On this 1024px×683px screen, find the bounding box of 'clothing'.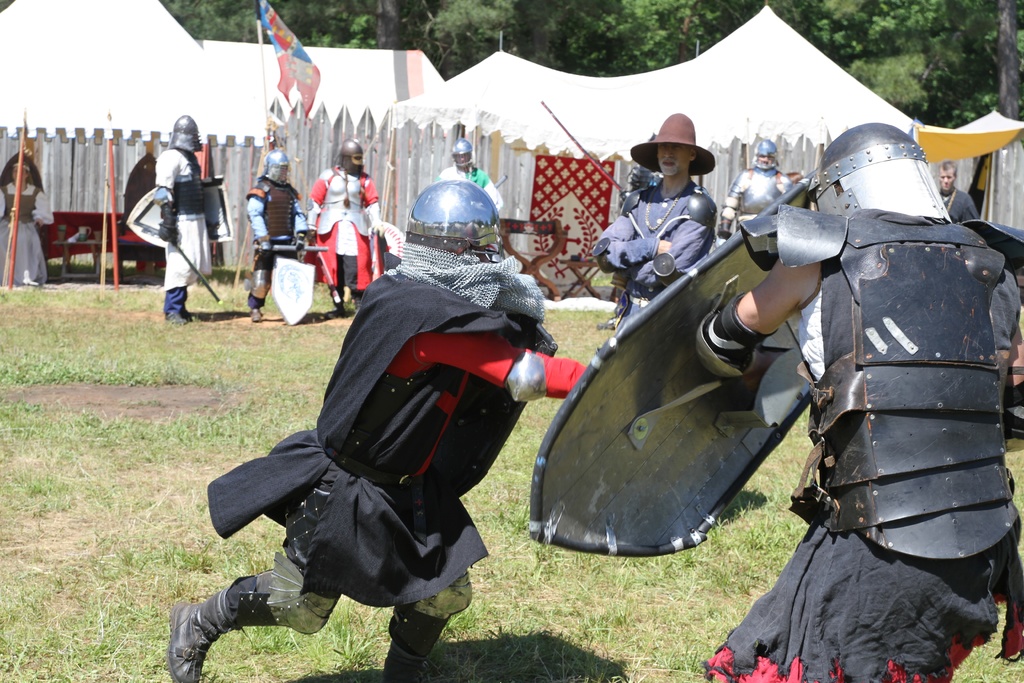
Bounding box: [305,164,379,292].
